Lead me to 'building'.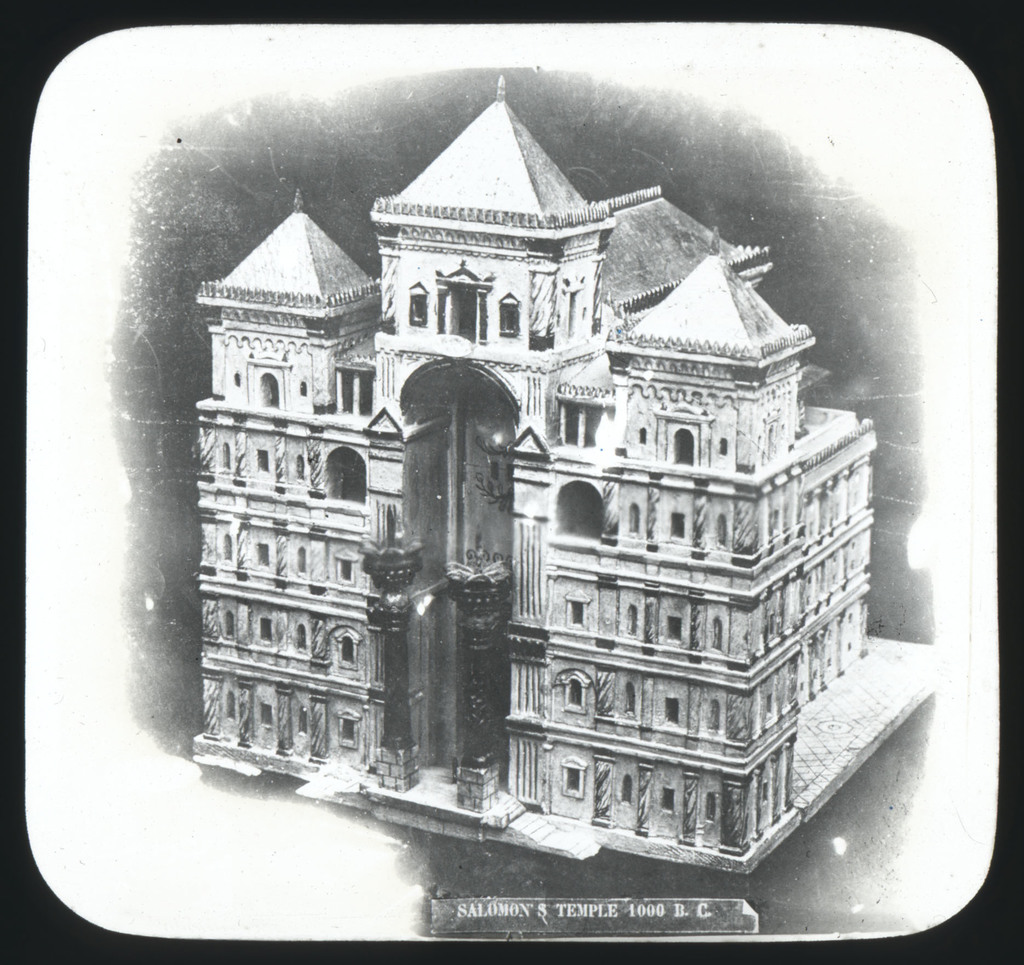
Lead to select_region(193, 75, 872, 859).
